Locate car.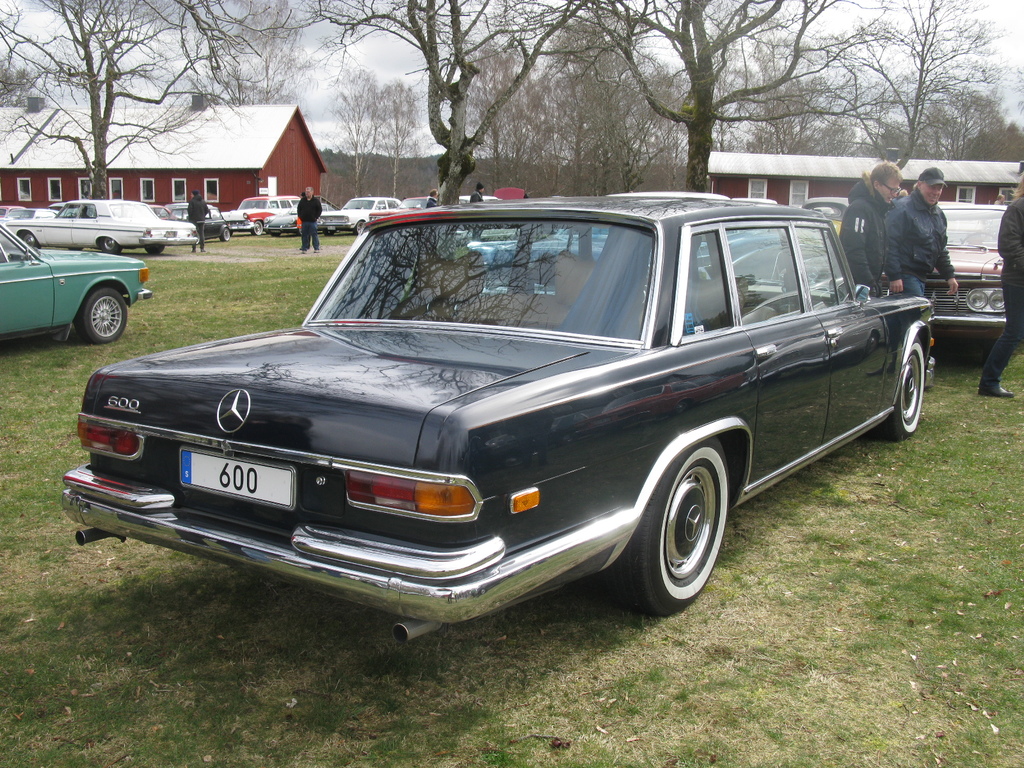
Bounding box: bbox=(165, 201, 230, 239).
